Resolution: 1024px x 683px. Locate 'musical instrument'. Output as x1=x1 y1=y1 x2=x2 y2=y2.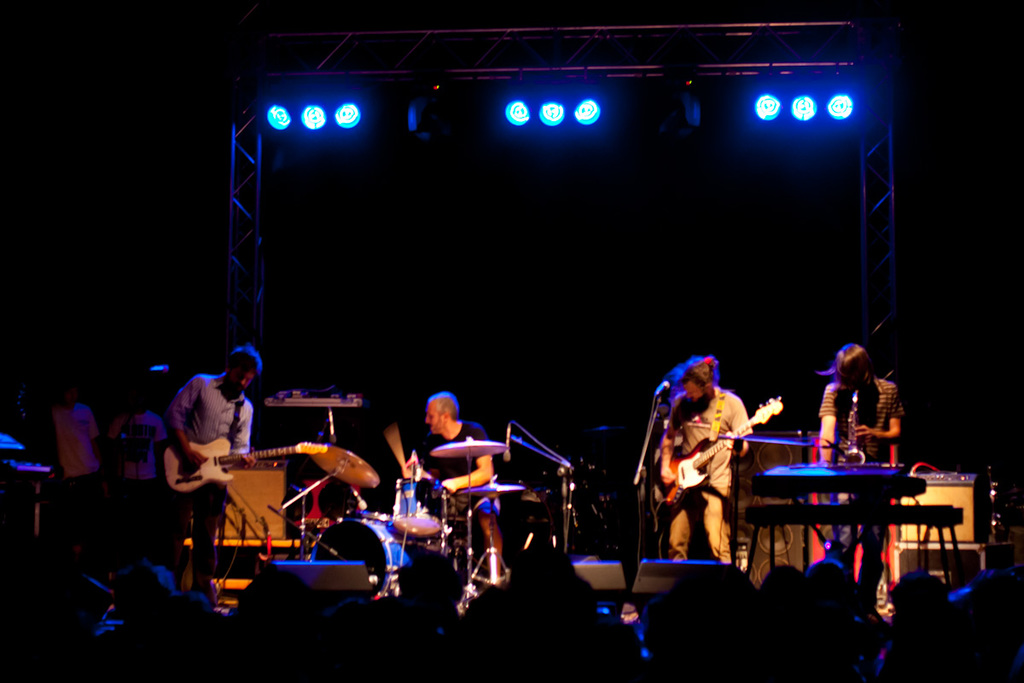
x1=311 y1=441 x2=378 y2=491.
